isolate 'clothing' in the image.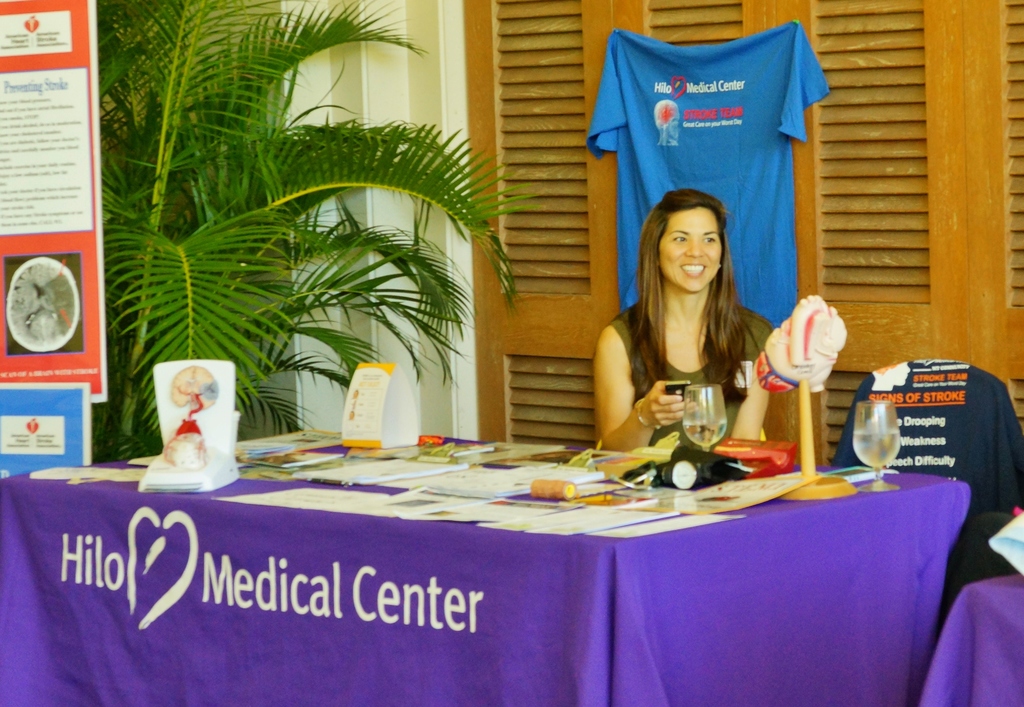
Isolated region: crop(827, 355, 1023, 582).
